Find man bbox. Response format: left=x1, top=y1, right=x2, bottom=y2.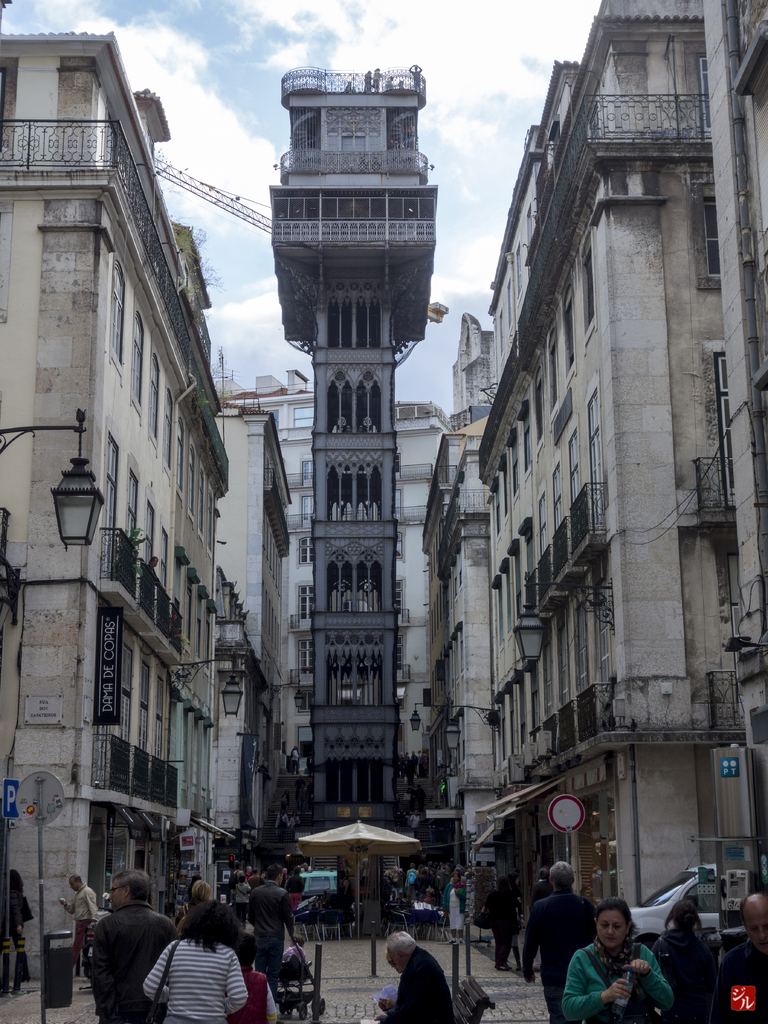
left=520, top=860, right=602, bottom=1023.
